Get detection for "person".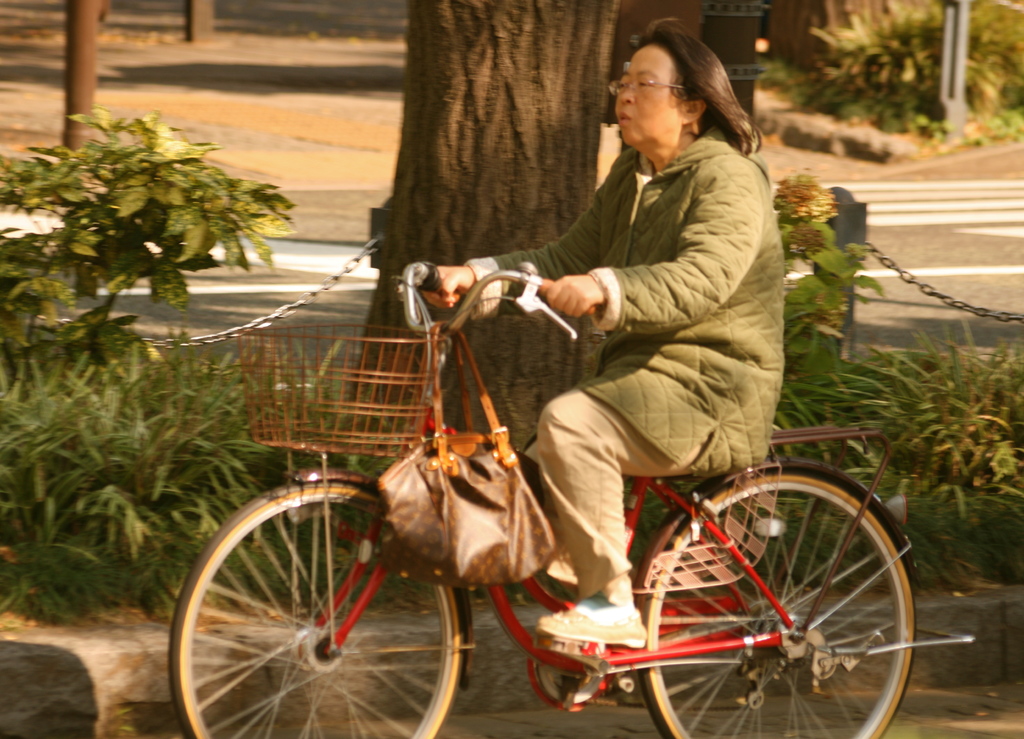
Detection: 466,27,790,611.
